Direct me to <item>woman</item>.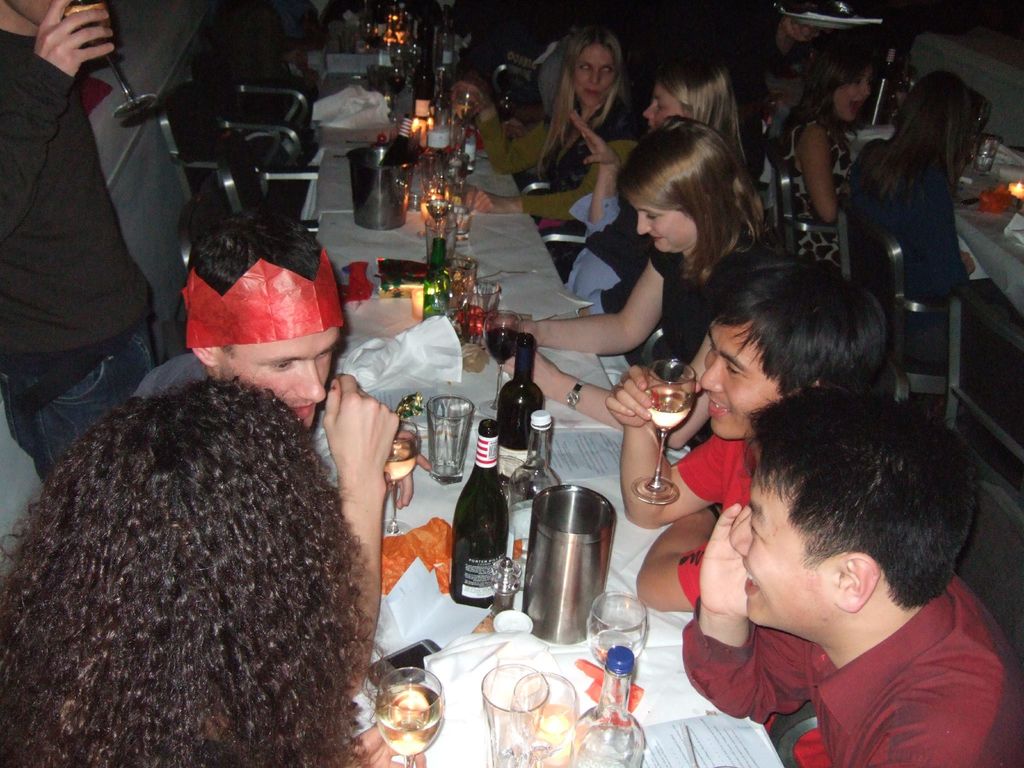
Direction: box=[574, 59, 749, 317].
